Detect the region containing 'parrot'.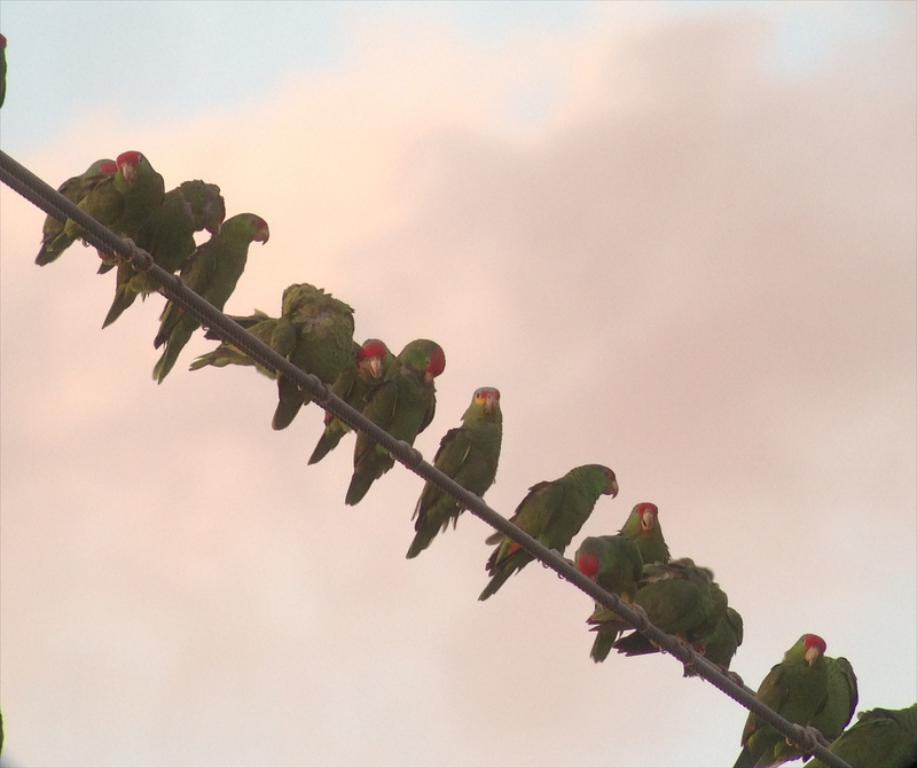
region(774, 655, 859, 767).
